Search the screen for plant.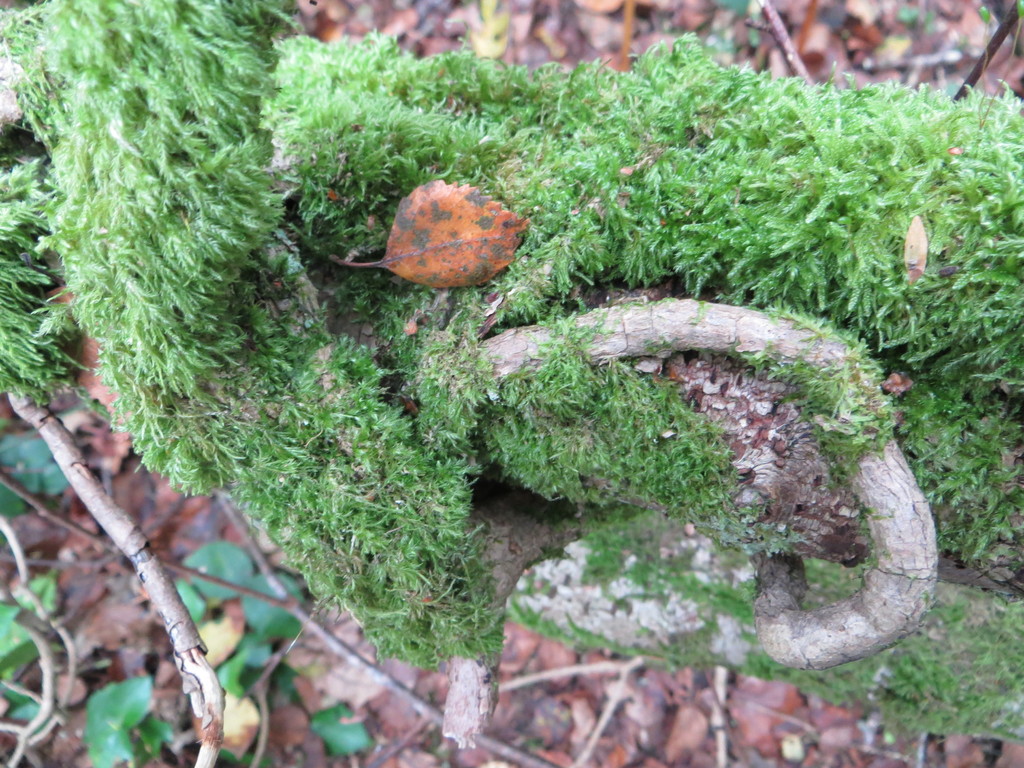
Found at rect(179, 544, 322, 710).
